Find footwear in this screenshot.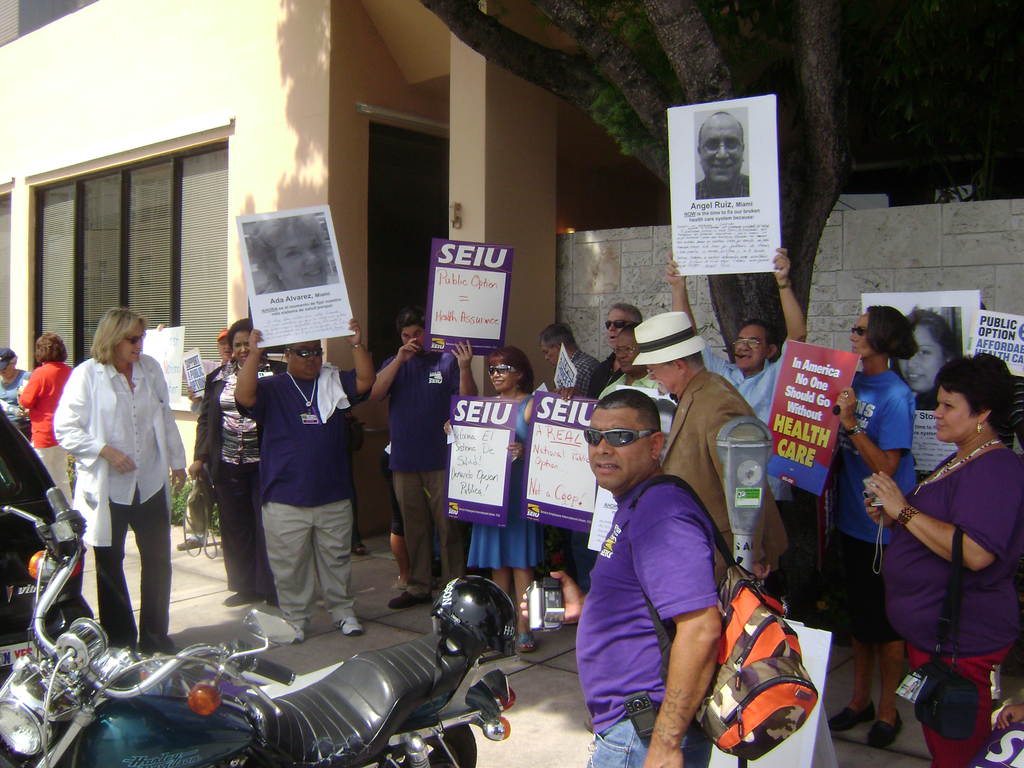
The bounding box for footwear is select_region(387, 590, 435, 611).
